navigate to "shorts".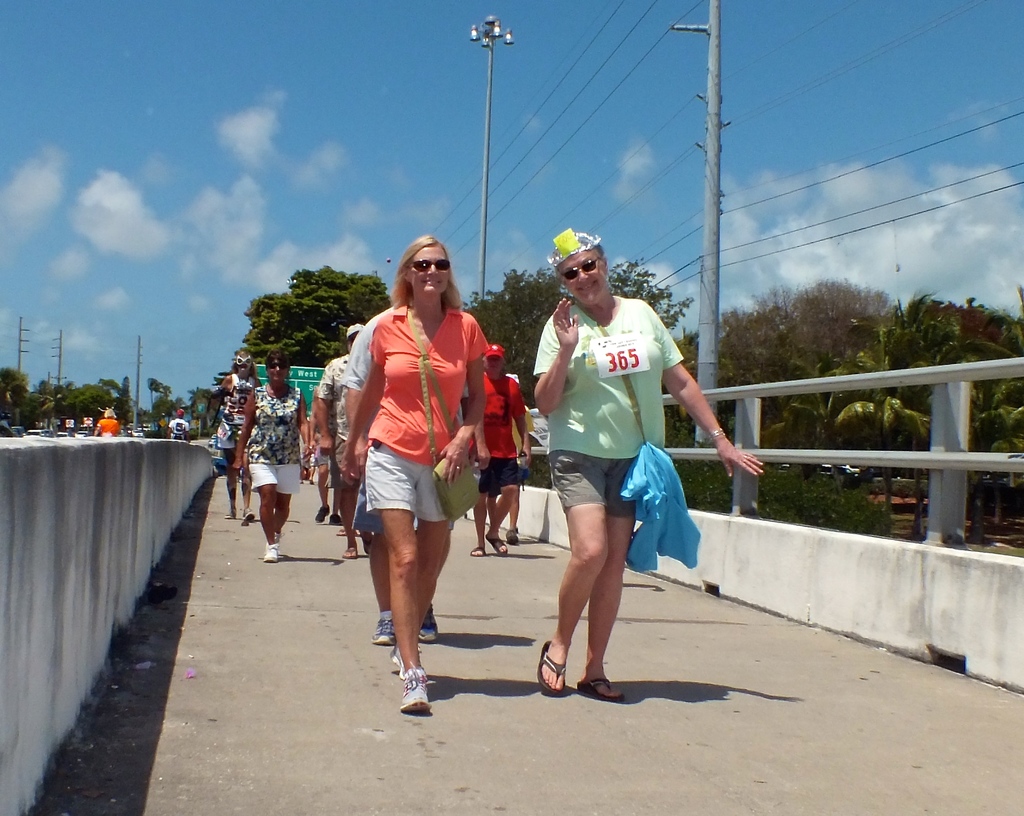
Navigation target: [x1=316, y1=458, x2=342, y2=490].
